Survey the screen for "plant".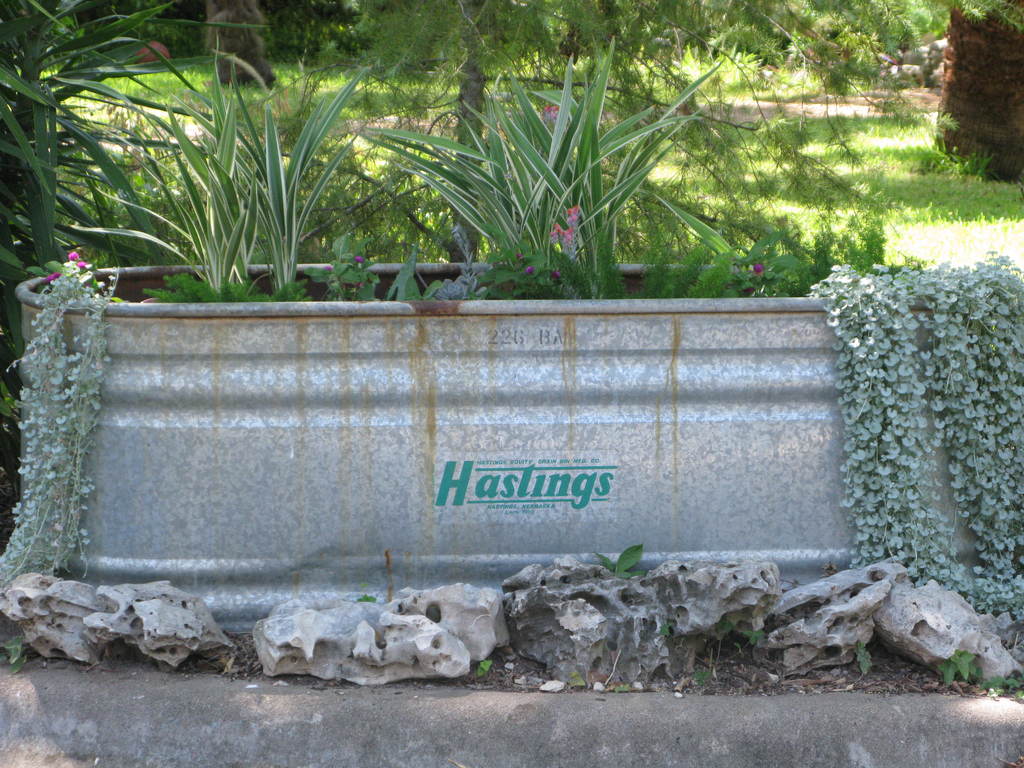
Survey found: {"x1": 986, "y1": 678, "x2": 1023, "y2": 692}.
